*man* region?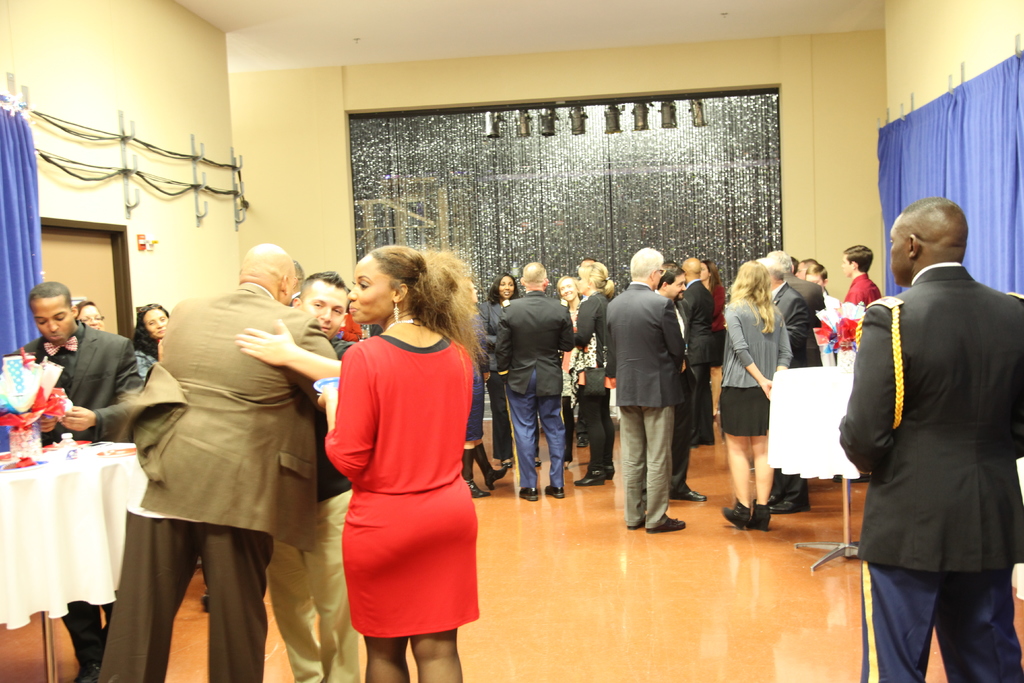
x1=491 y1=261 x2=575 y2=500
